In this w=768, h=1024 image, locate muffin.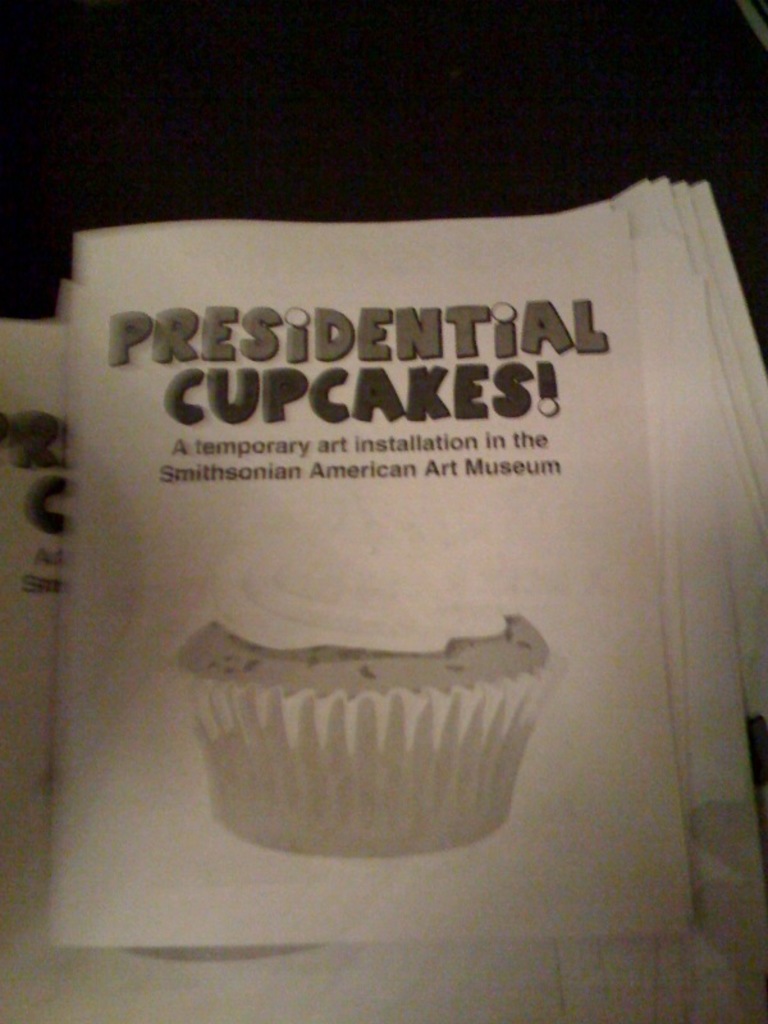
Bounding box: (x1=178, y1=541, x2=604, y2=838).
